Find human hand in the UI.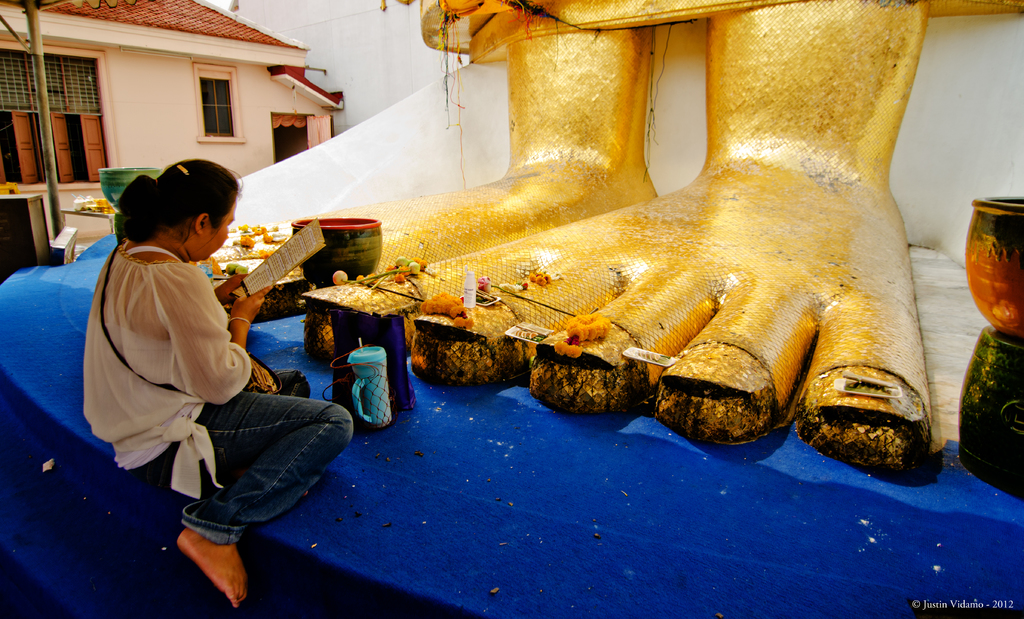
UI element at select_region(226, 285, 275, 322).
